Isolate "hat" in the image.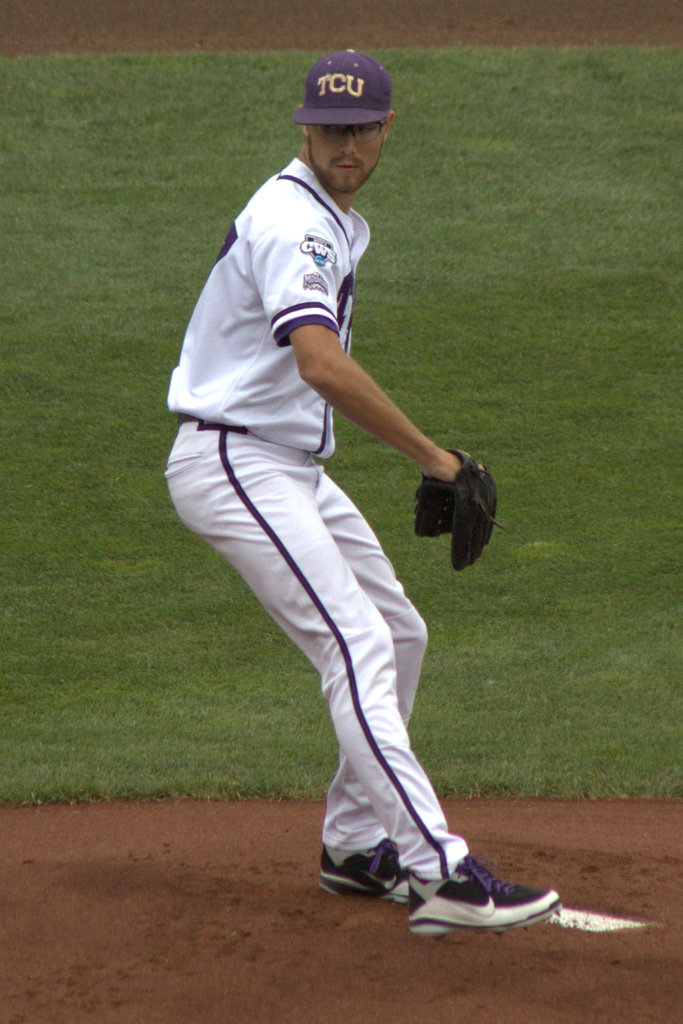
Isolated region: pyautogui.locateOnScreen(293, 49, 395, 128).
